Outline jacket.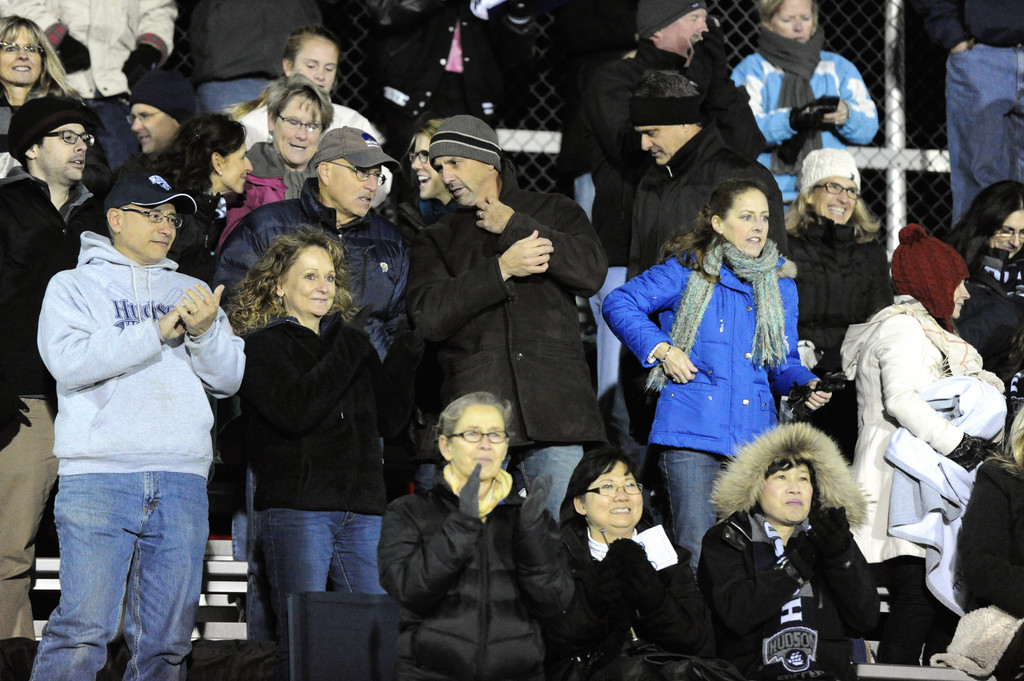
Outline: 780/212/882/369.
